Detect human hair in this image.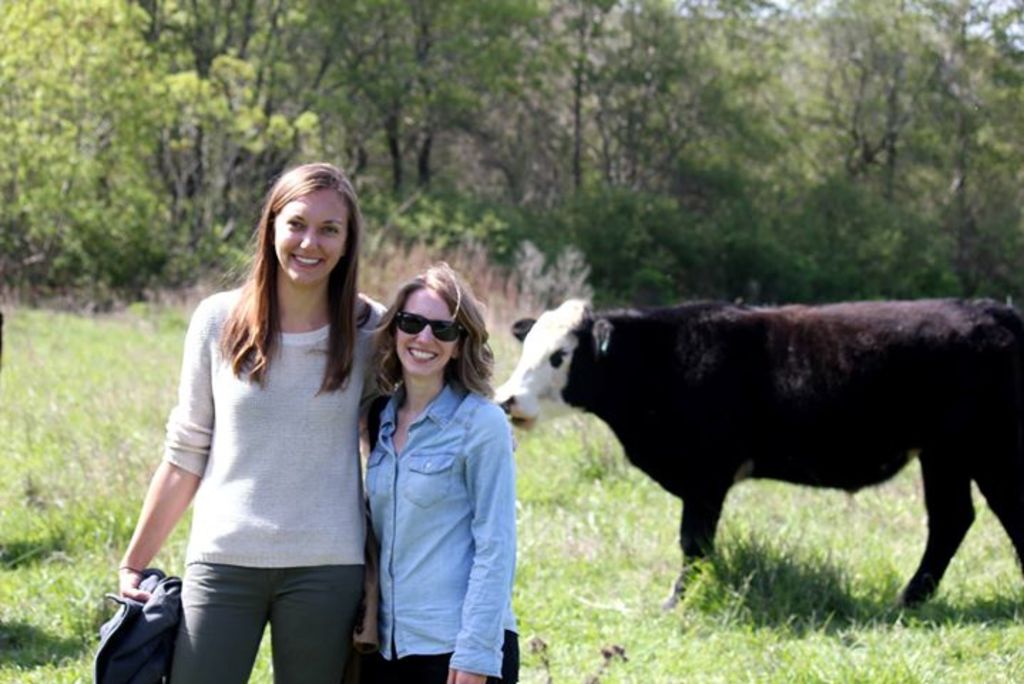
Detection: [362,261,496,455].
